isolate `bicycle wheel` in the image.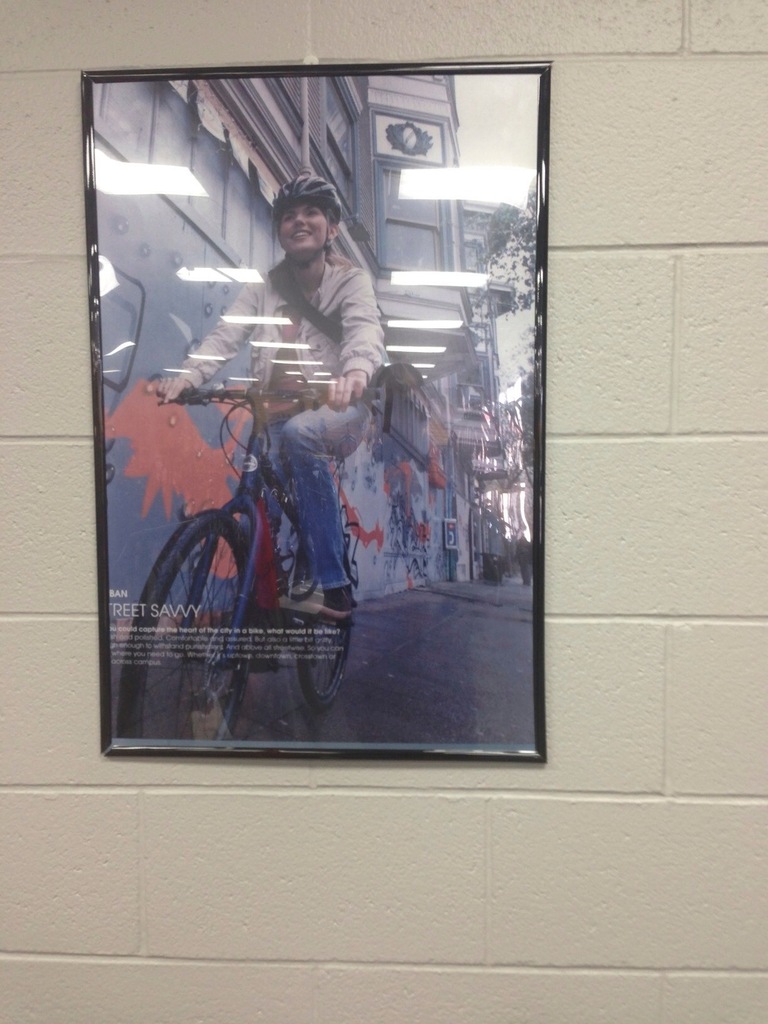
Isolated region: BBox(292, 552, 355, 717).
